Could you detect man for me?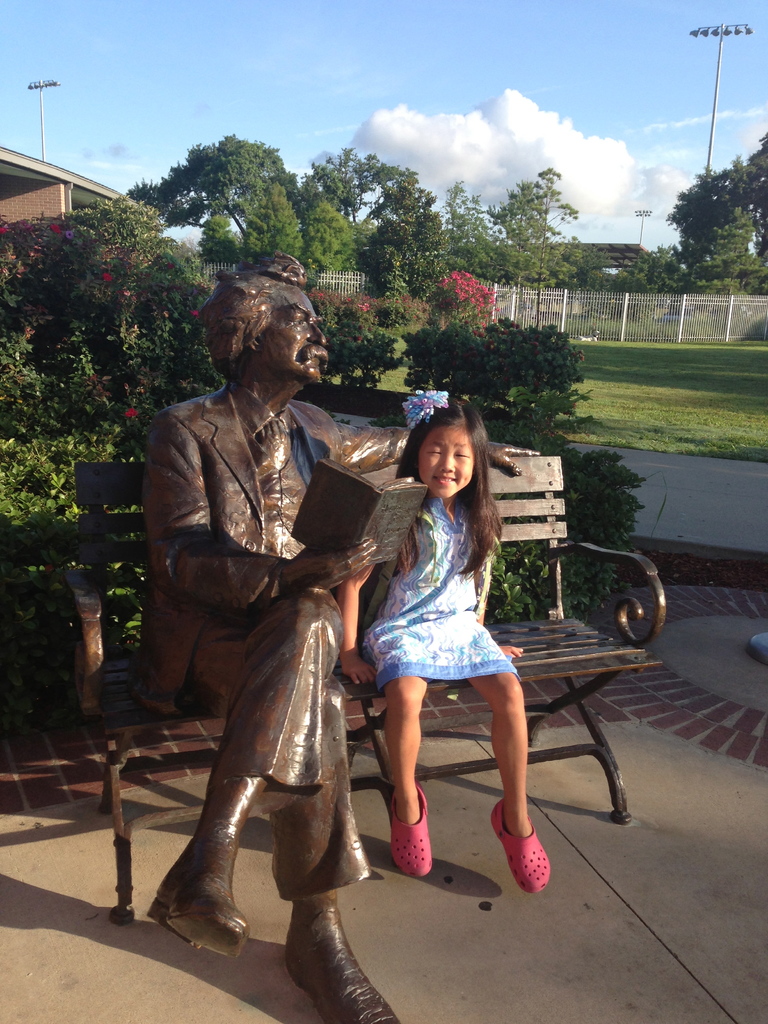
Detection result: 136, 246, 449, 1002.
